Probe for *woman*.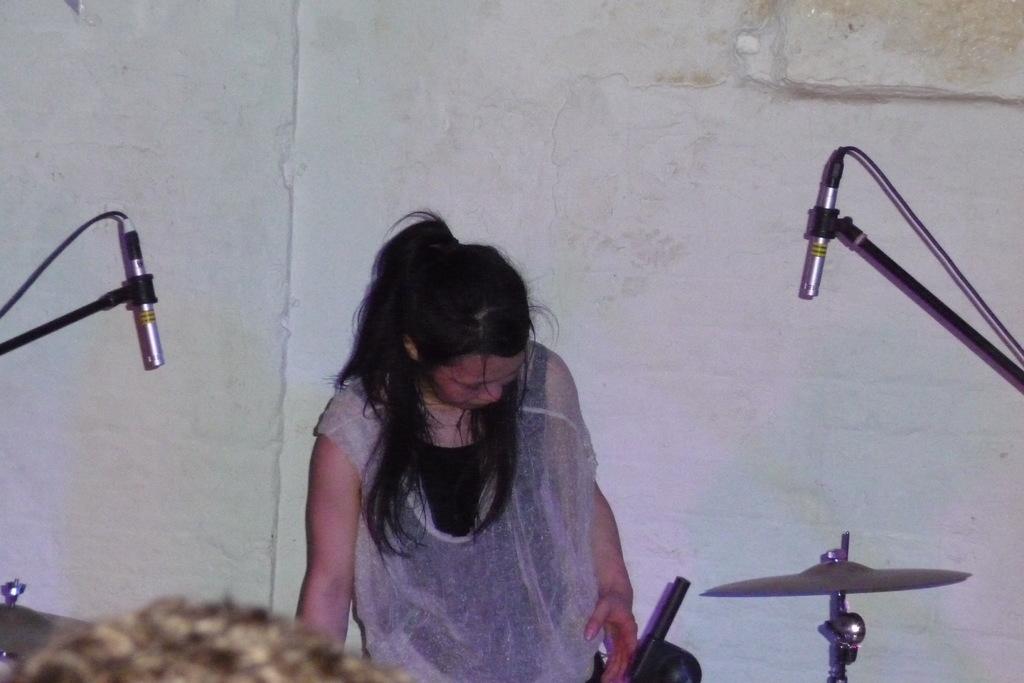
Probe result: (281,204,643,679).
